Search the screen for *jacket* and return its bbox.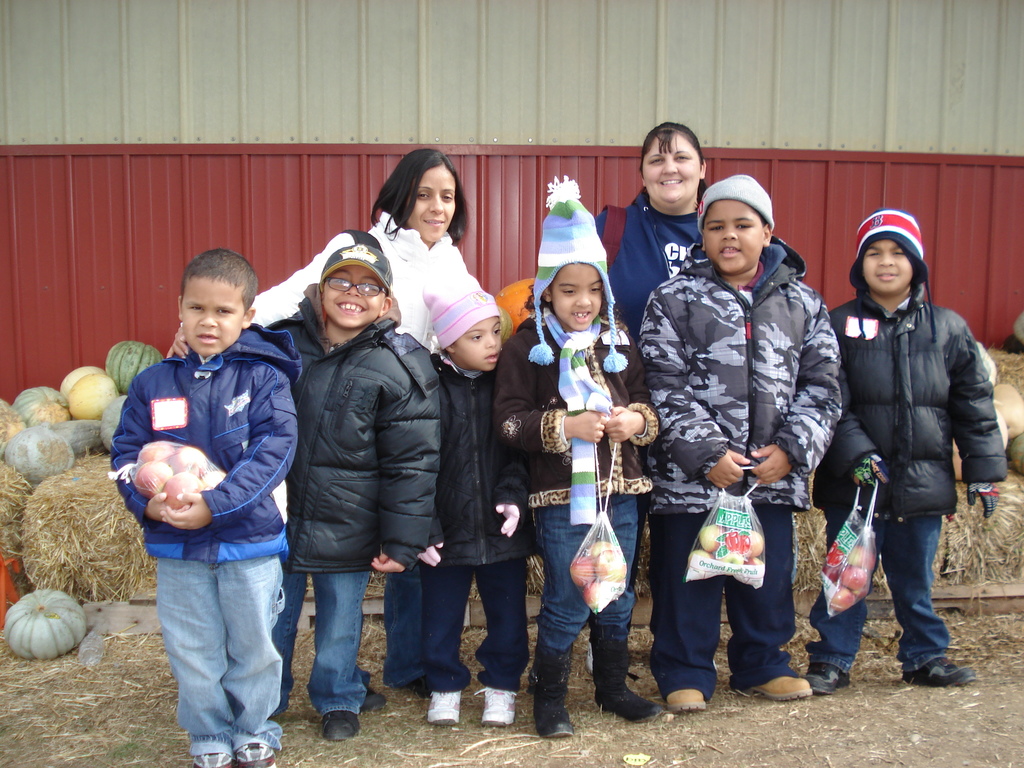
Found: [637,230,847,512].
